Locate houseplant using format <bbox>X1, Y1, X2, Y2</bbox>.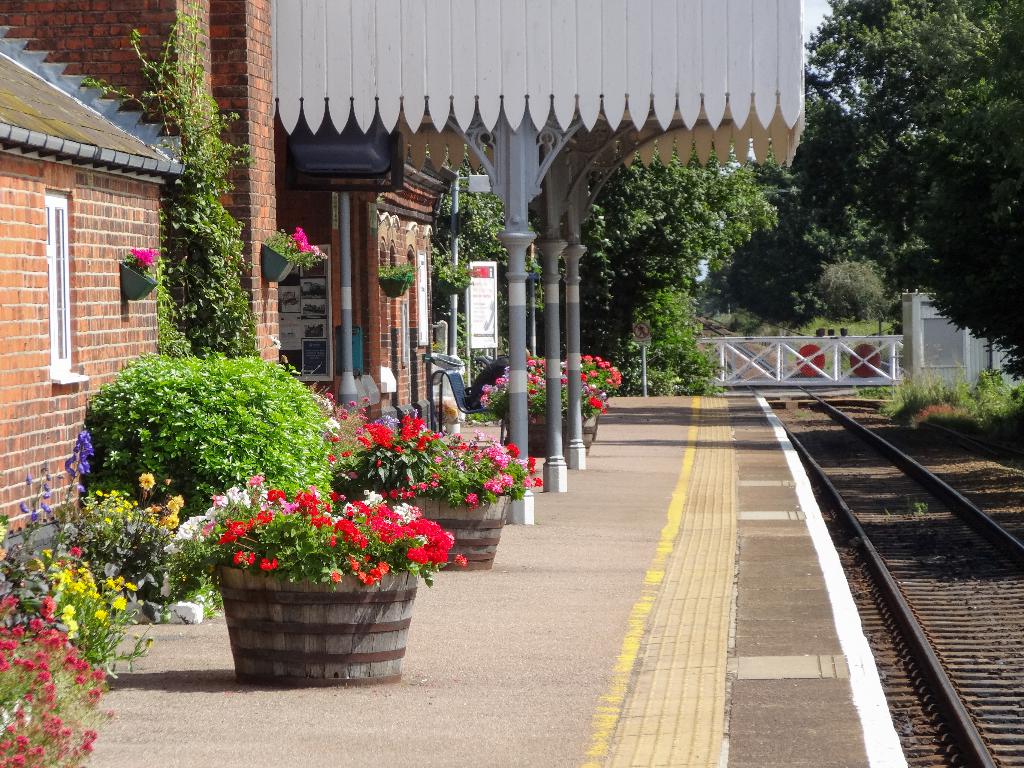
<bbox>380, 263, 425, 299</bbox>.
